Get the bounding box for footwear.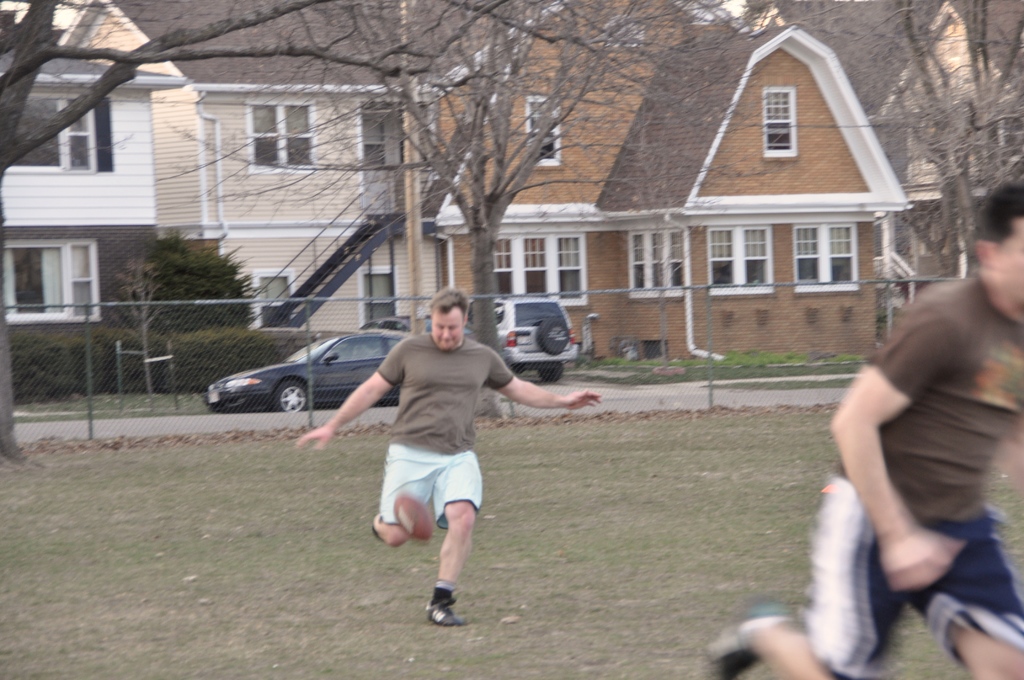
left=712, top=600, right=803, bottom=679.
